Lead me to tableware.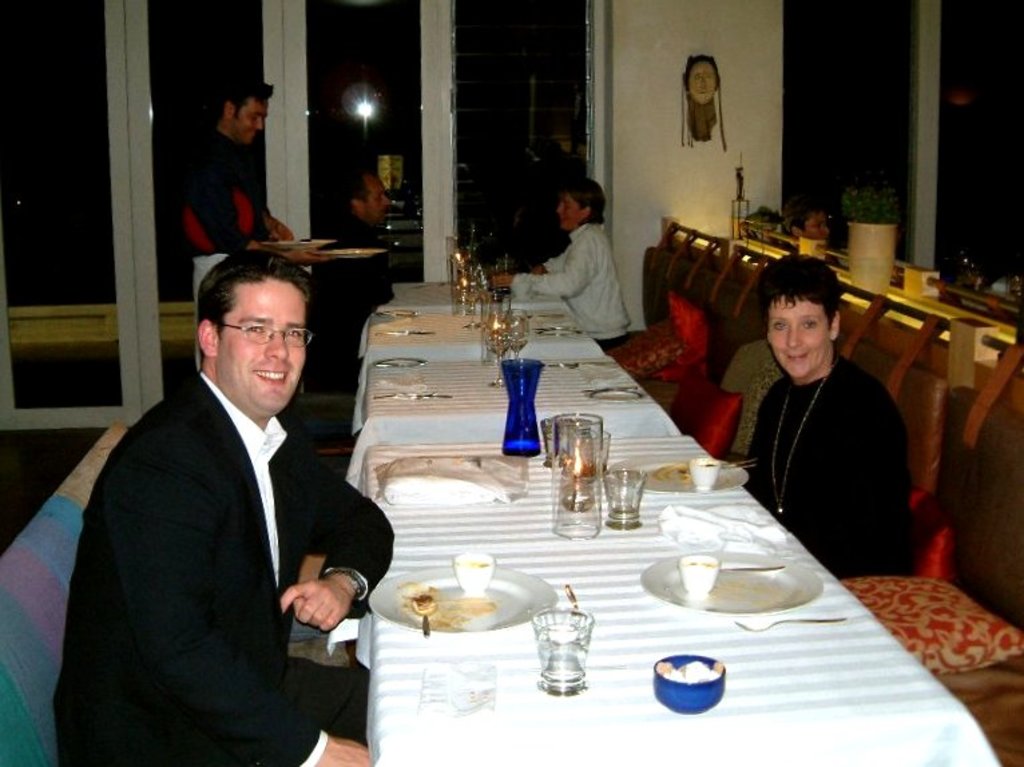
Lead to x1=537 y1=325 x2=603 y2=339.
